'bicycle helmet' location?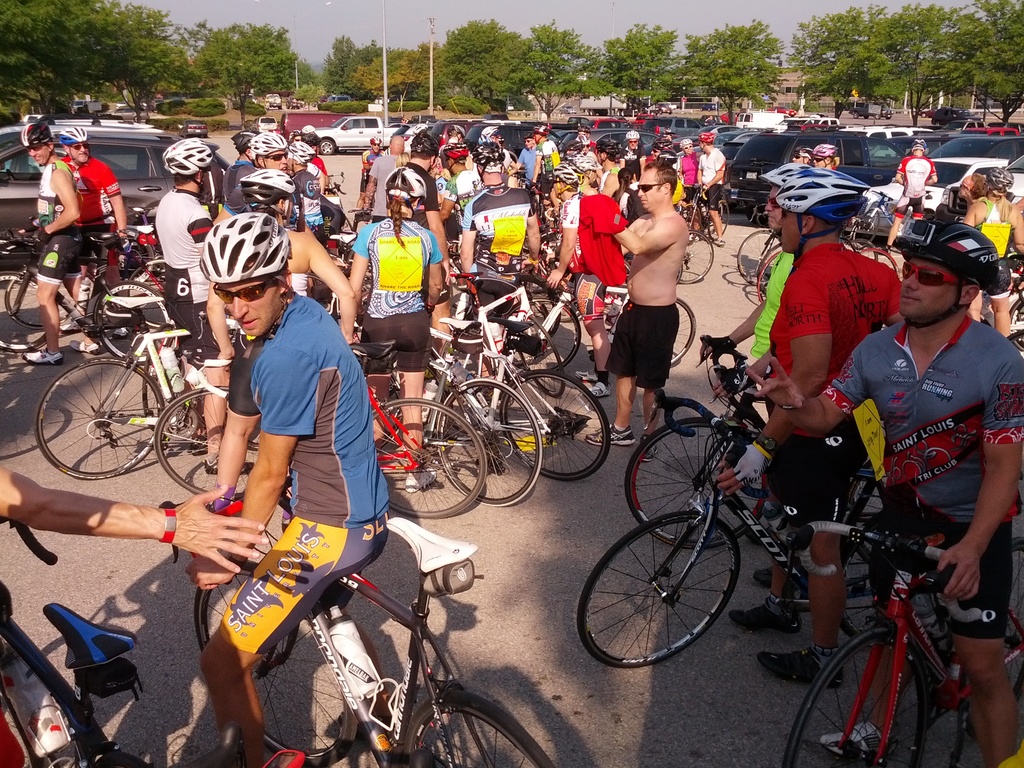
(810, 143, 838, 166)
